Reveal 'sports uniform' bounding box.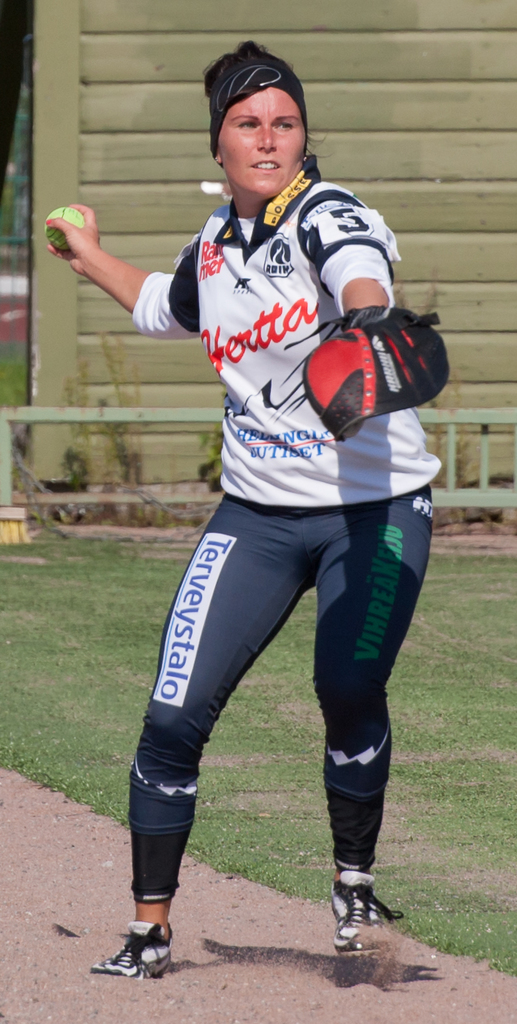
Revealed: [80, 141, 463, 991].
